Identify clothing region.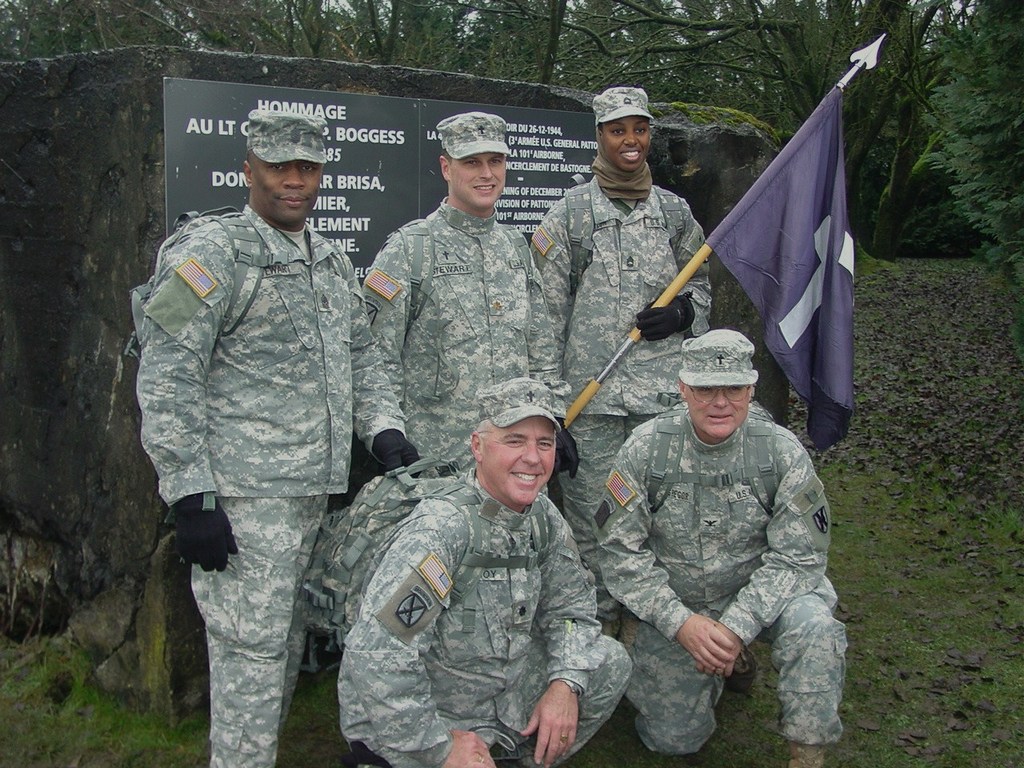
Region: region(596, 406, 848, 758).
